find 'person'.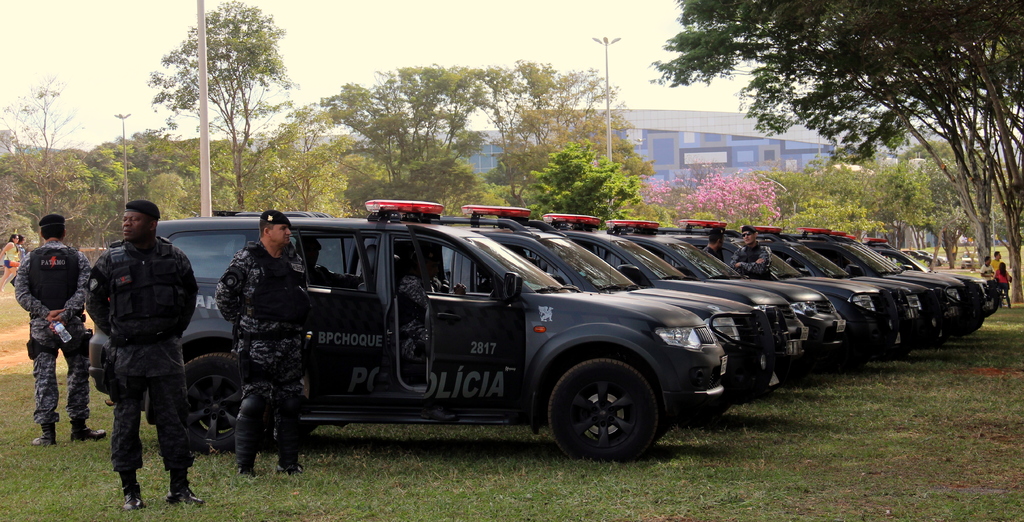
crop(701, 230, 726, 263).
